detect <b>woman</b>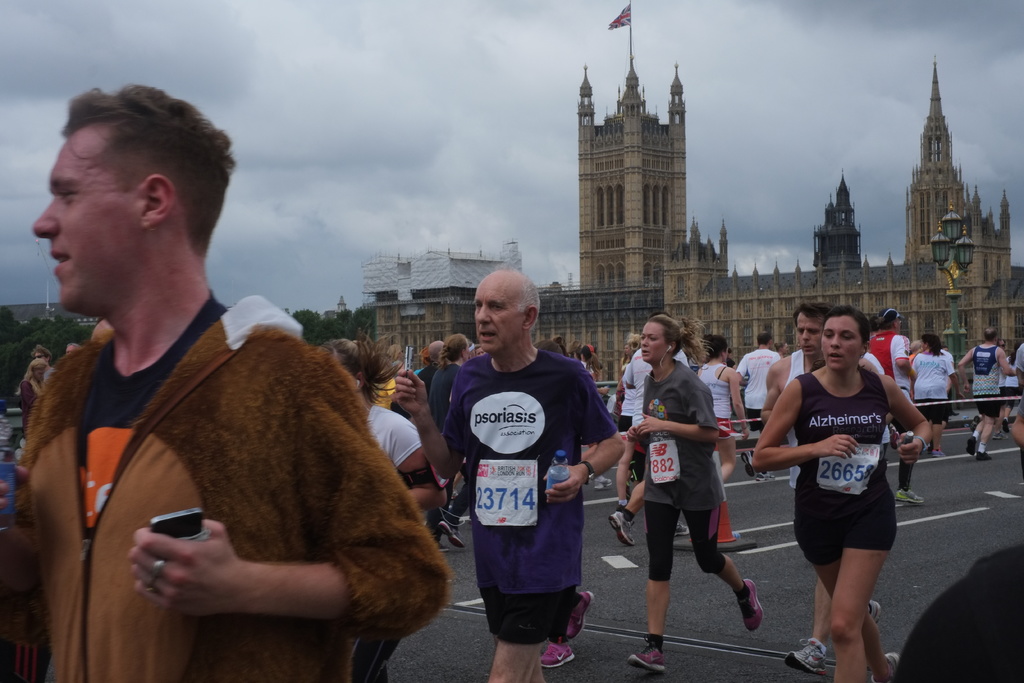
crop(911, 333, 957, 460)
